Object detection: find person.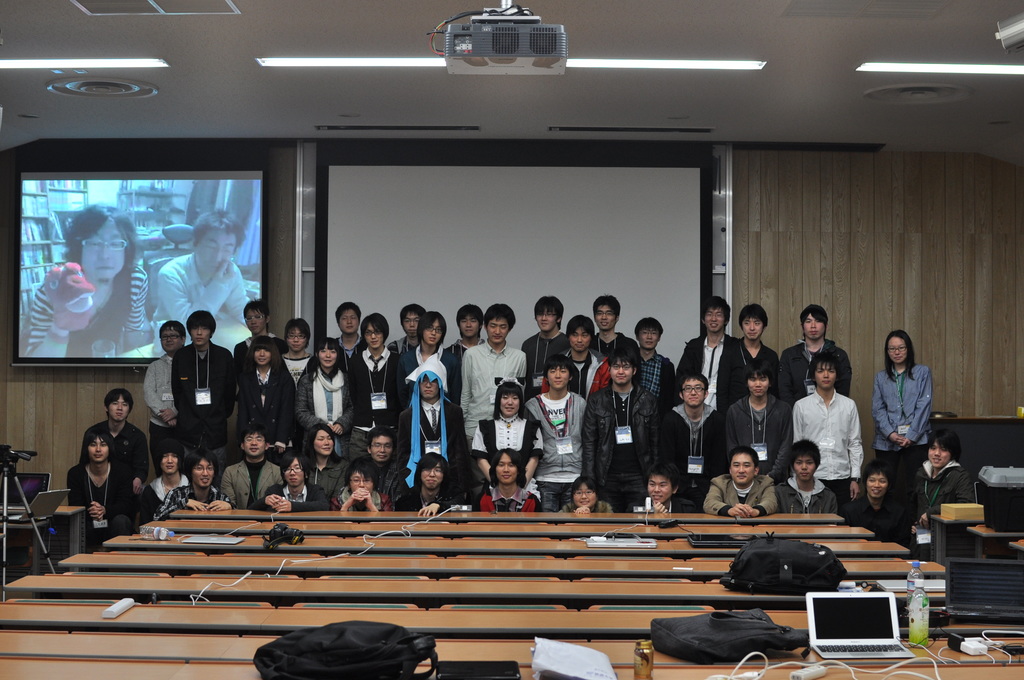
locate(336, 304, 369, 350).
